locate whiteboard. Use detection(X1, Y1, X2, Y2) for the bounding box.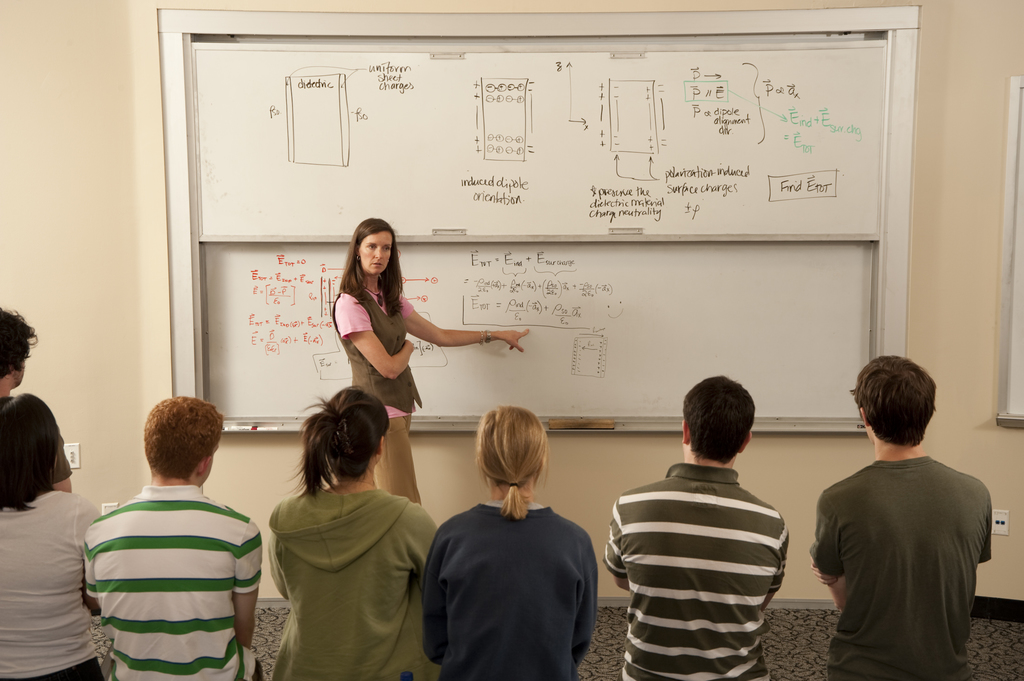
detection(993, 72, 1023, 435).
